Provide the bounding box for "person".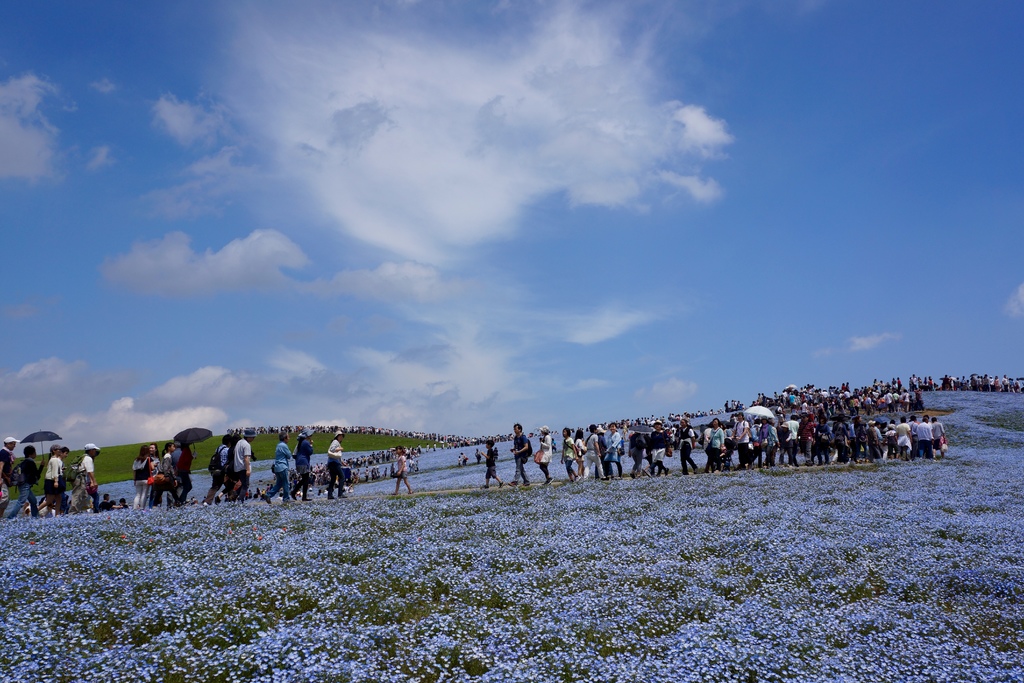
[x1=575, y1=429, x2=589, y2=482].
